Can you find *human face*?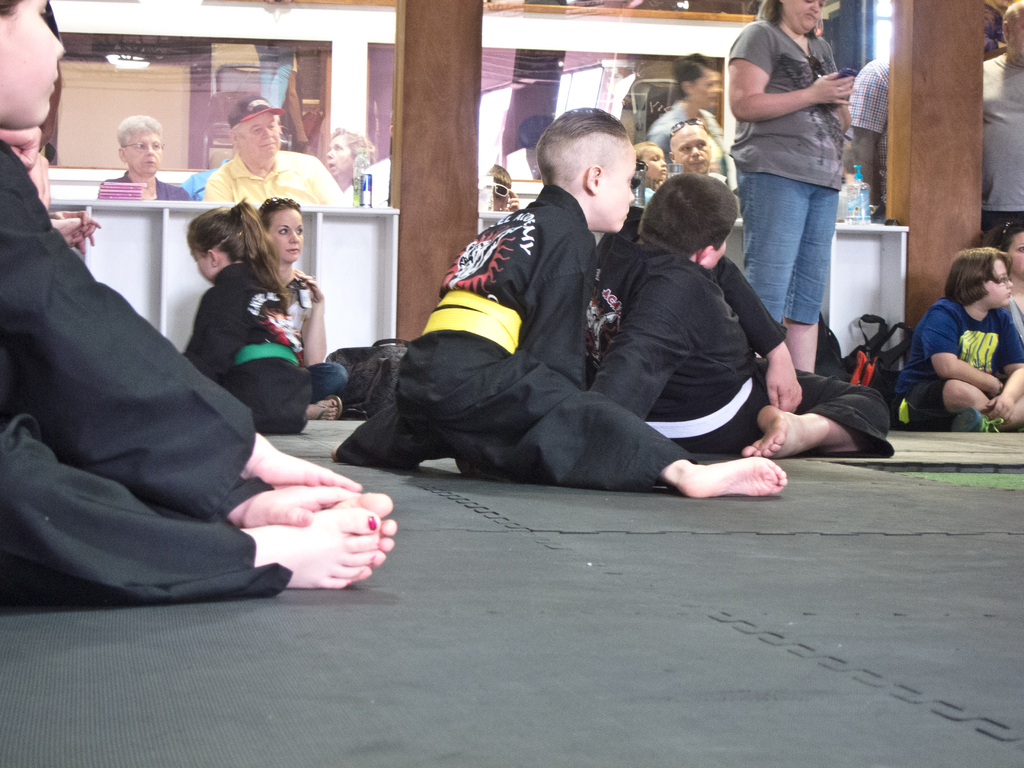
Yes, bounding box: [x1=708, y1=234, x2=726, y2=268].
